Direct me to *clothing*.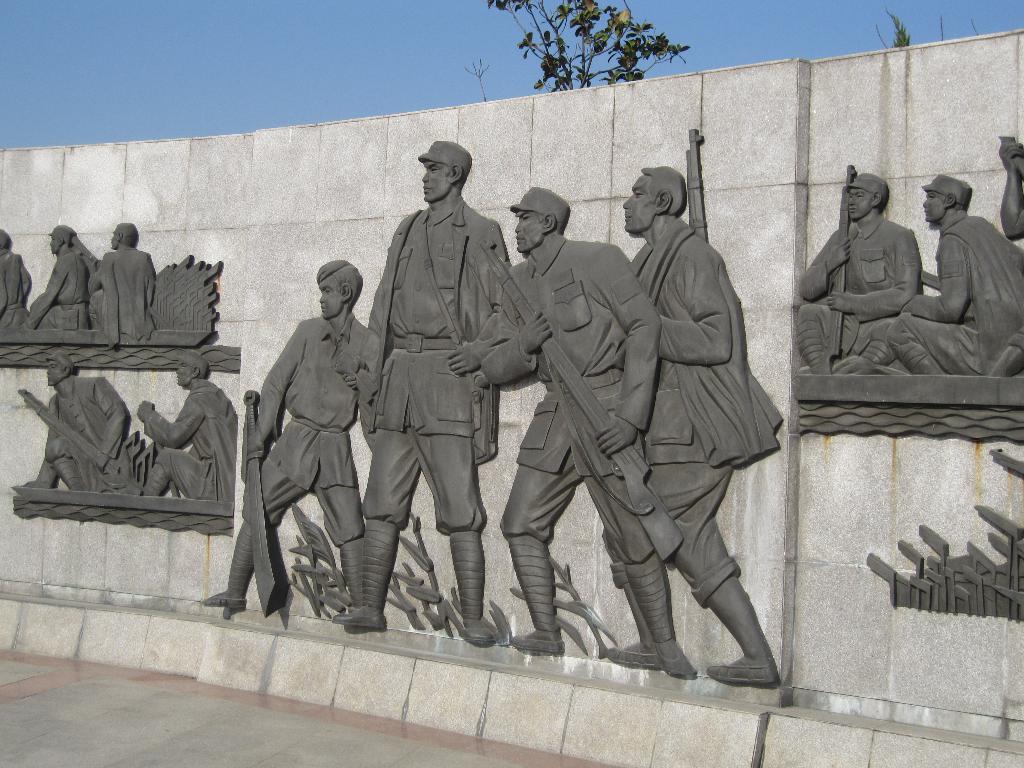
Direction: {"left": 632, "top": 216, "right": 787, "bottom": 606}.
